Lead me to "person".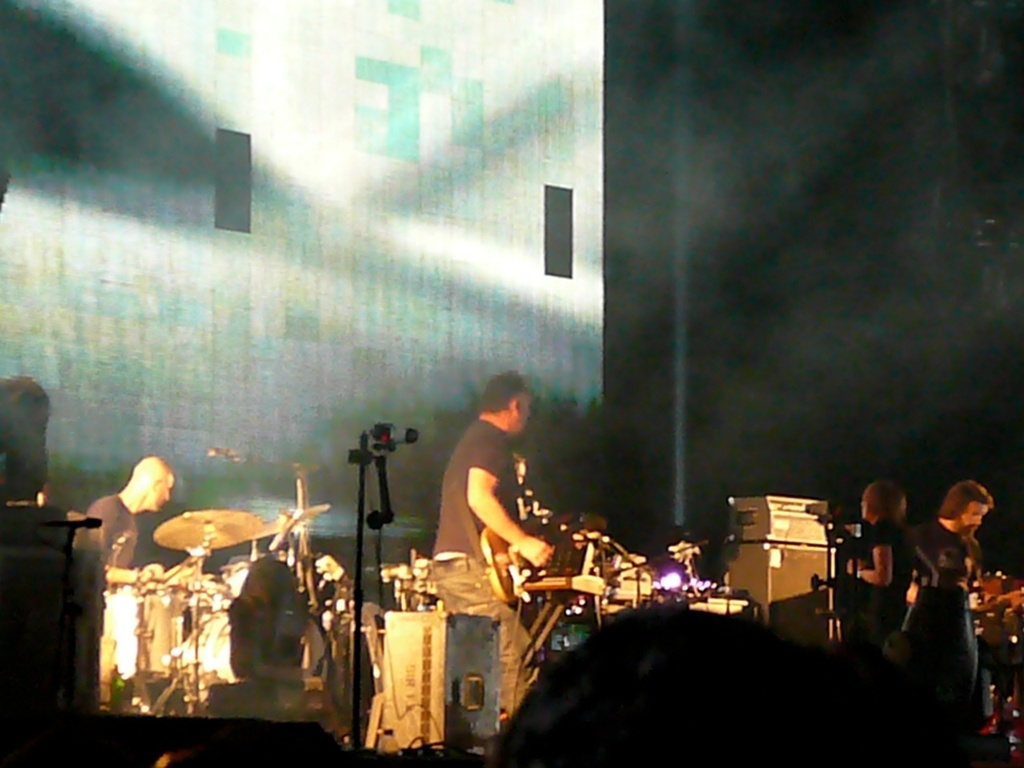
Lead to {"left": 902, "top": 482, "right": 991, "bottom": 630}.
